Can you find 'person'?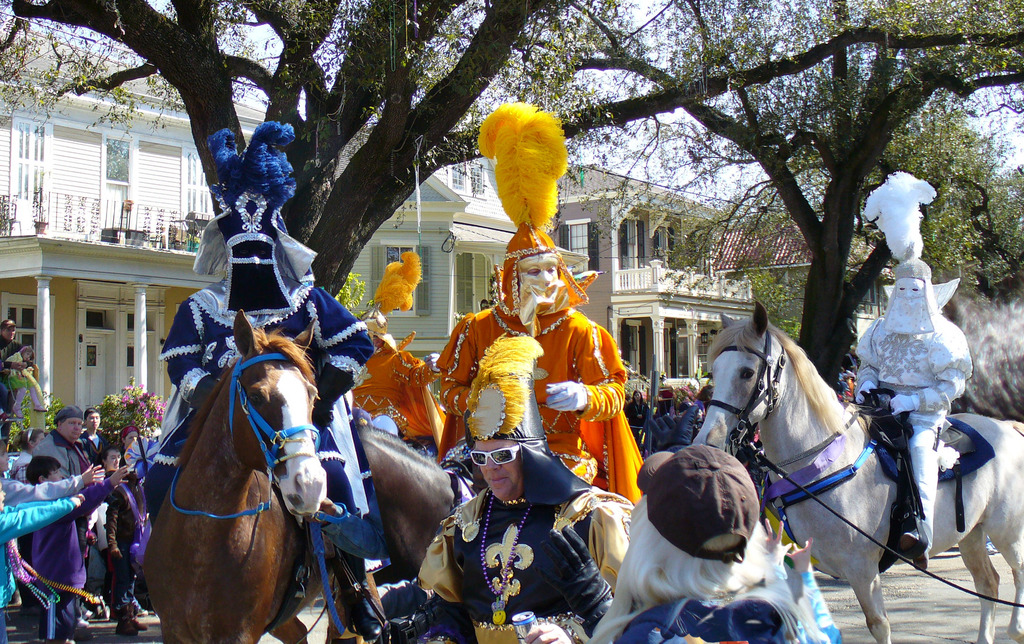
Yes, bounding box: 100/444/122/476.
